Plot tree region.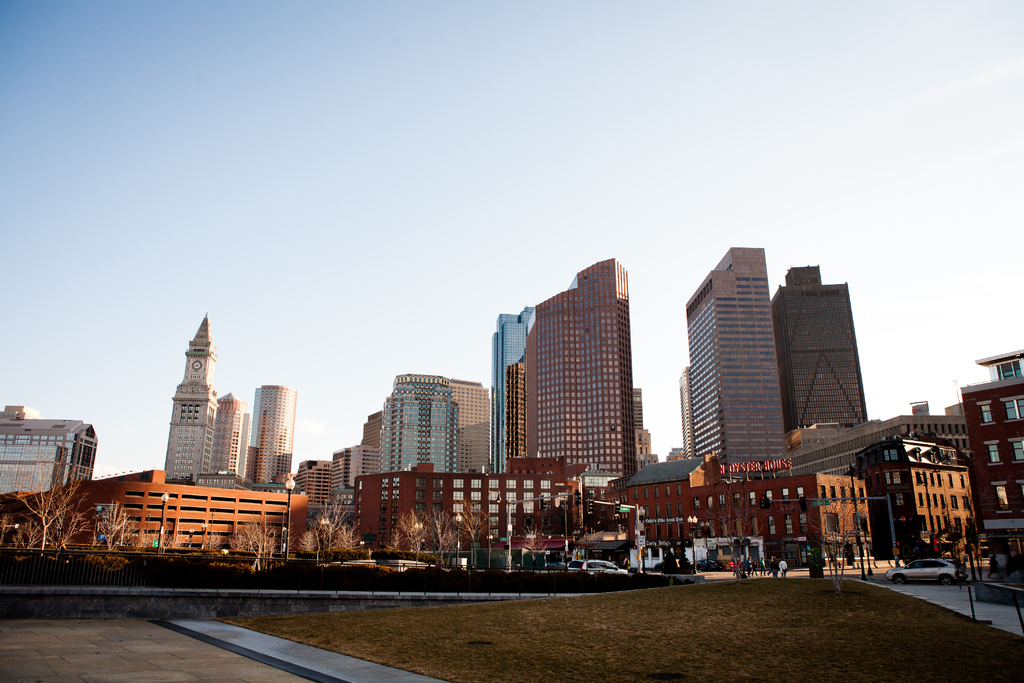
Plotted at rect(208, 512, 283, 555).
